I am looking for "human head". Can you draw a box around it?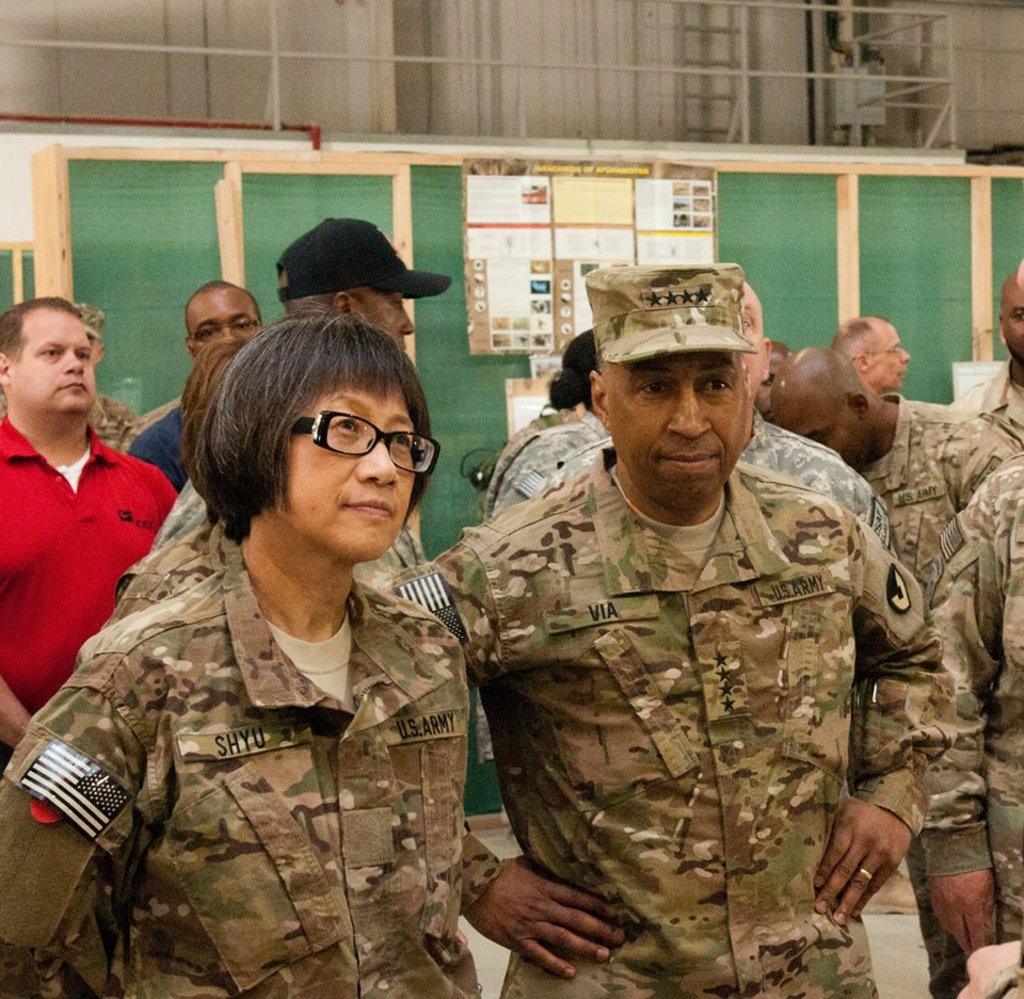
Sure, the bounding box is crop(751, 341, 796, 399).
